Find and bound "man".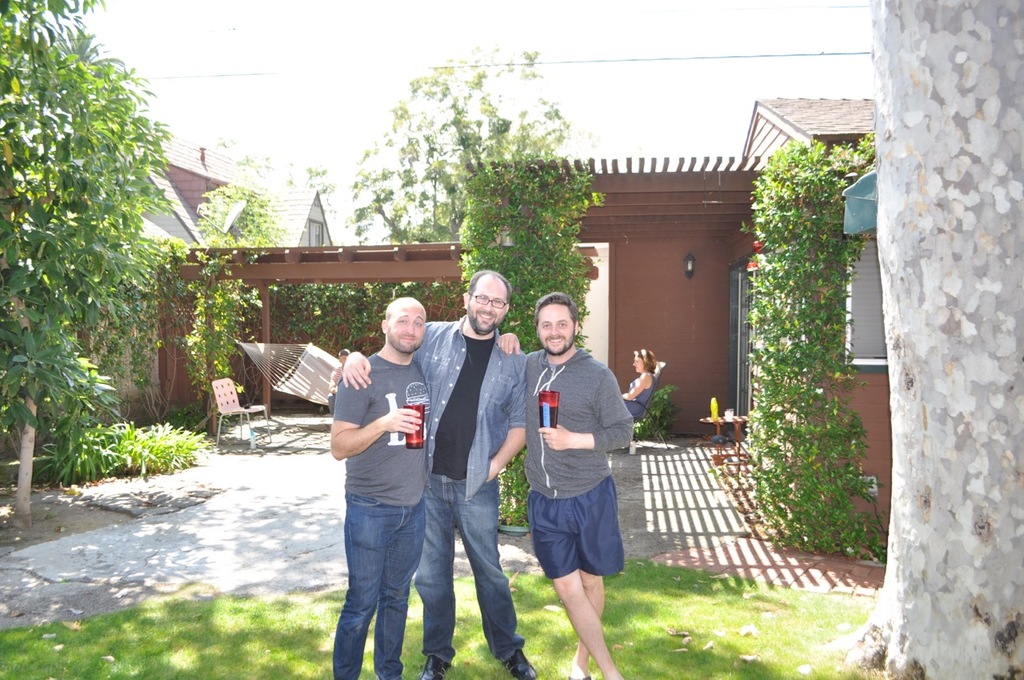
Bound: [x1=341, y1=267, x2=535, y2=679].
